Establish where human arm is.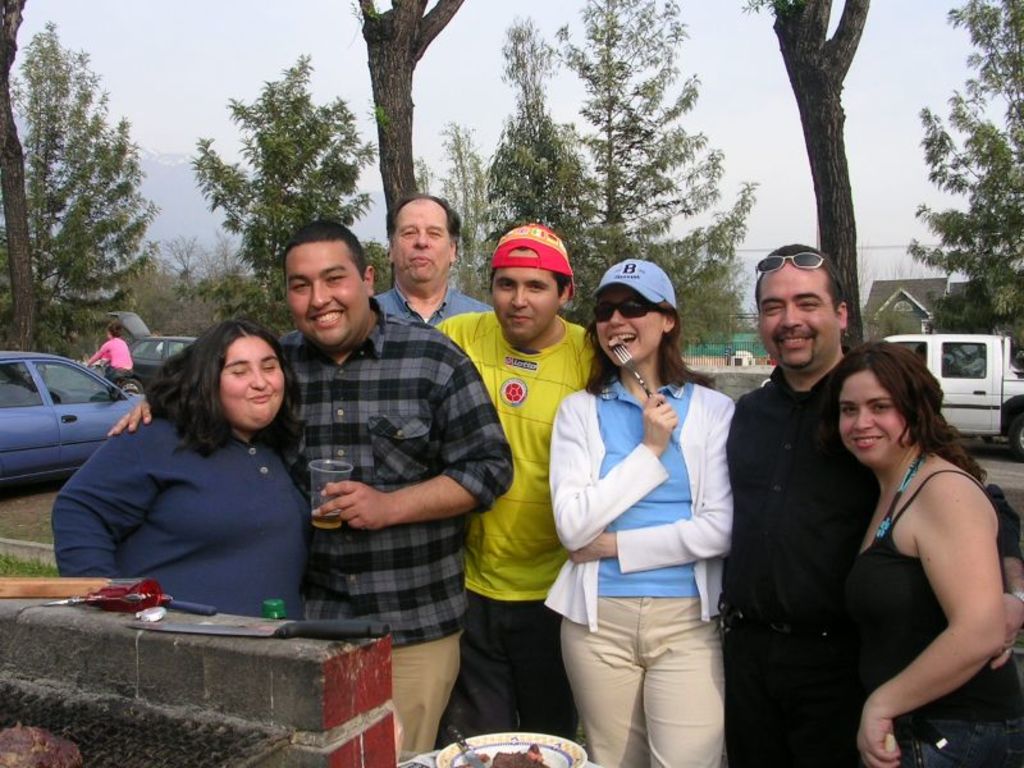
Established at x1=51 y1=428 x2=170 y2=577.
